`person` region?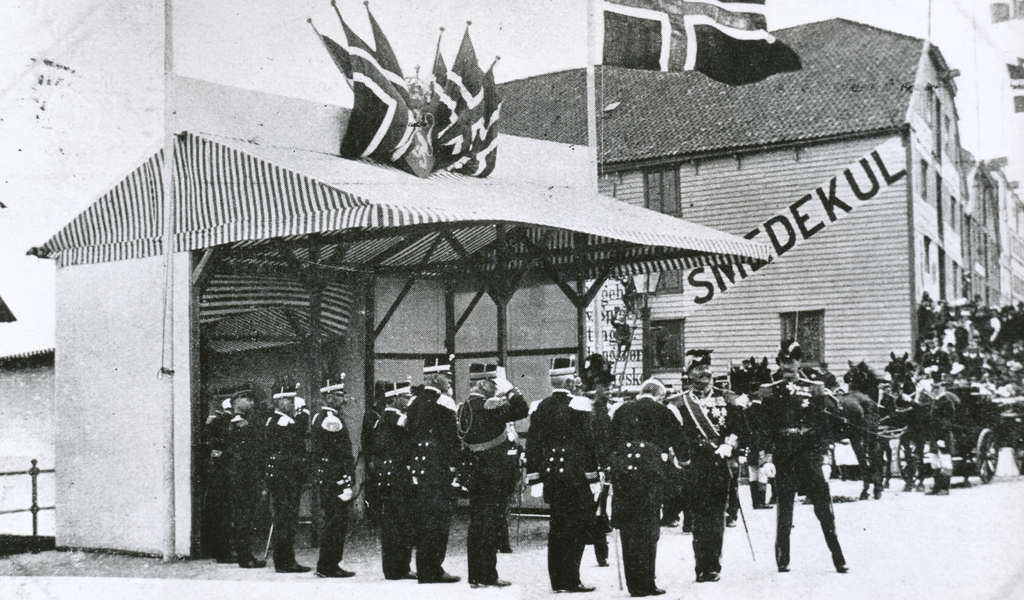
{"x1": 666, "y1": 345, "x2": 752, "y2": 585}
